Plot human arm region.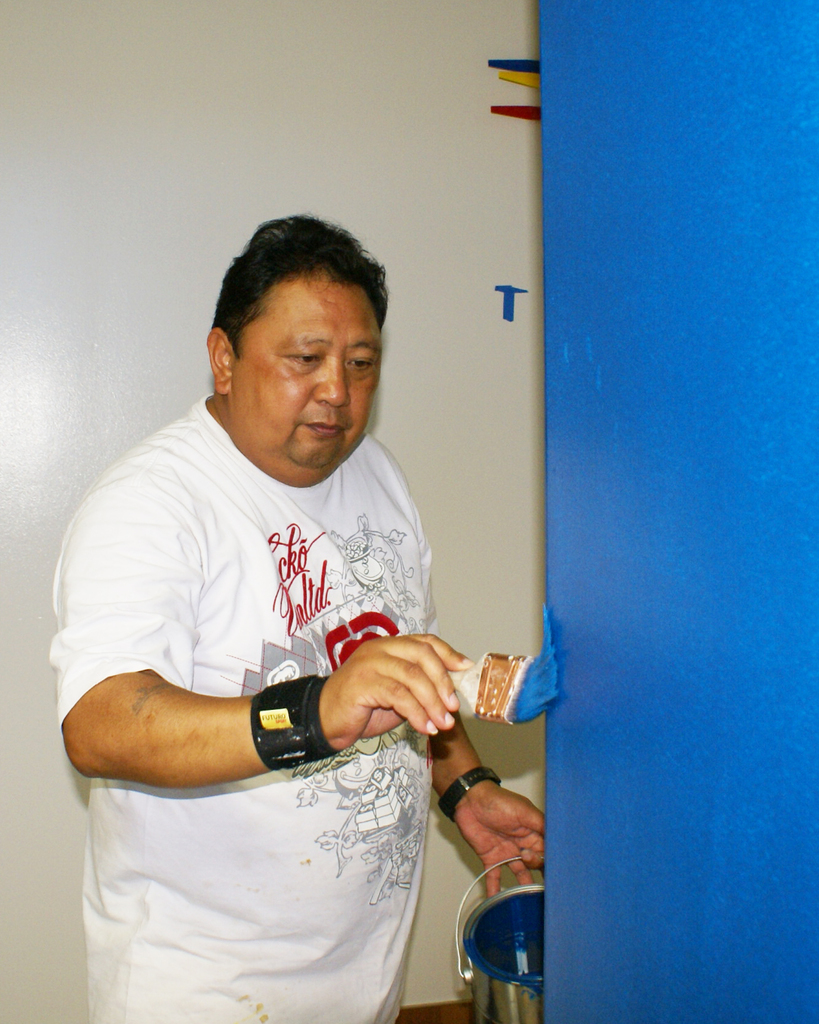
Plotted at [421, 620, 547, 908].
